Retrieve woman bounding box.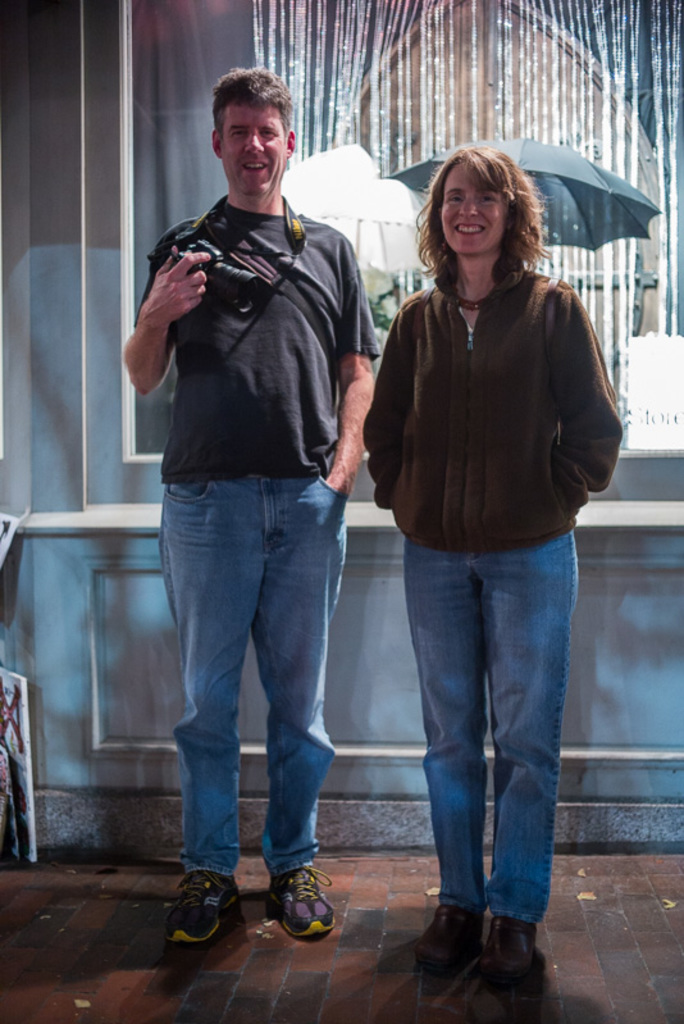
Bounding box: rect(364, 146, 623, 992).
